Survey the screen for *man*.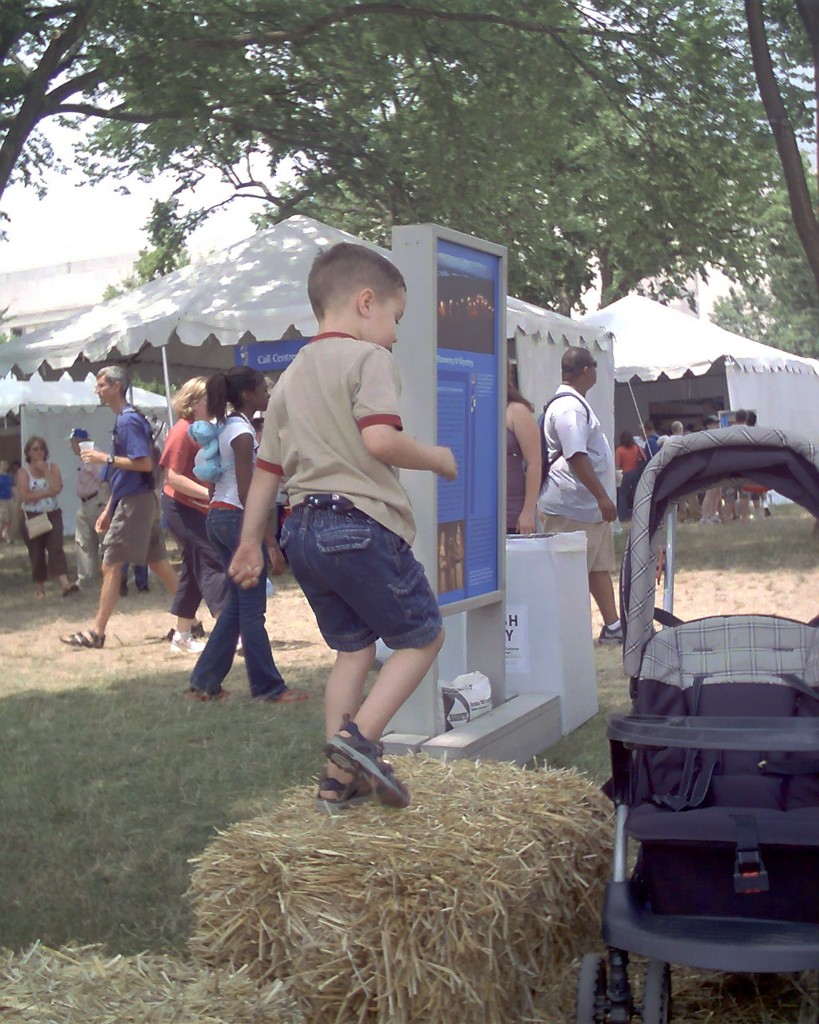
Survey found: region(46, 366, 217, 649).
